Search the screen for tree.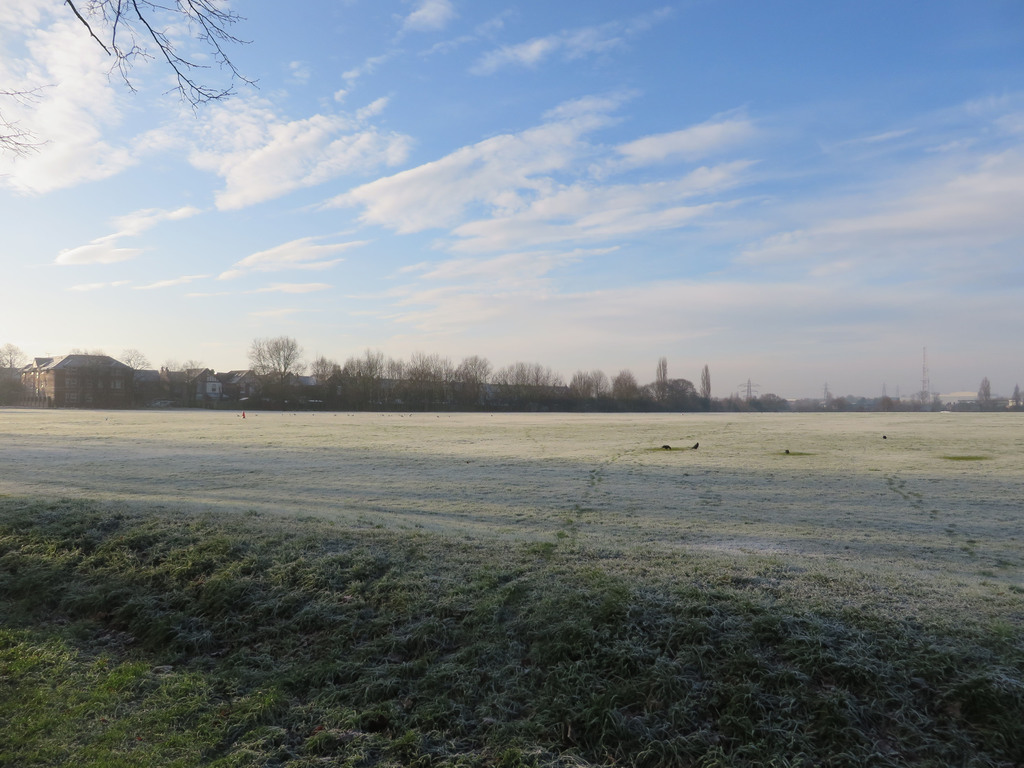
Found at x1=670 y1=373 x2=695 y2=412.
